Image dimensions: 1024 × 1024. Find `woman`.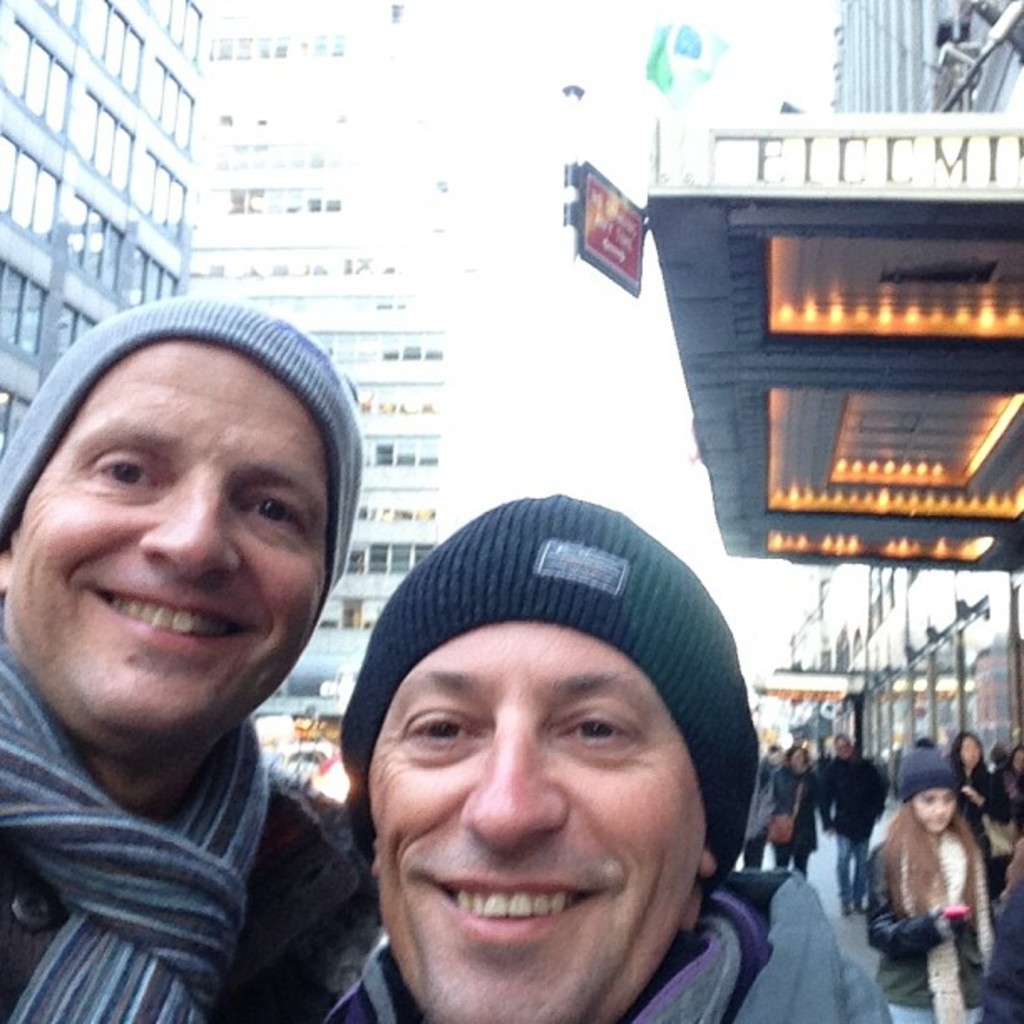
(947, 730, 1009, 863).
